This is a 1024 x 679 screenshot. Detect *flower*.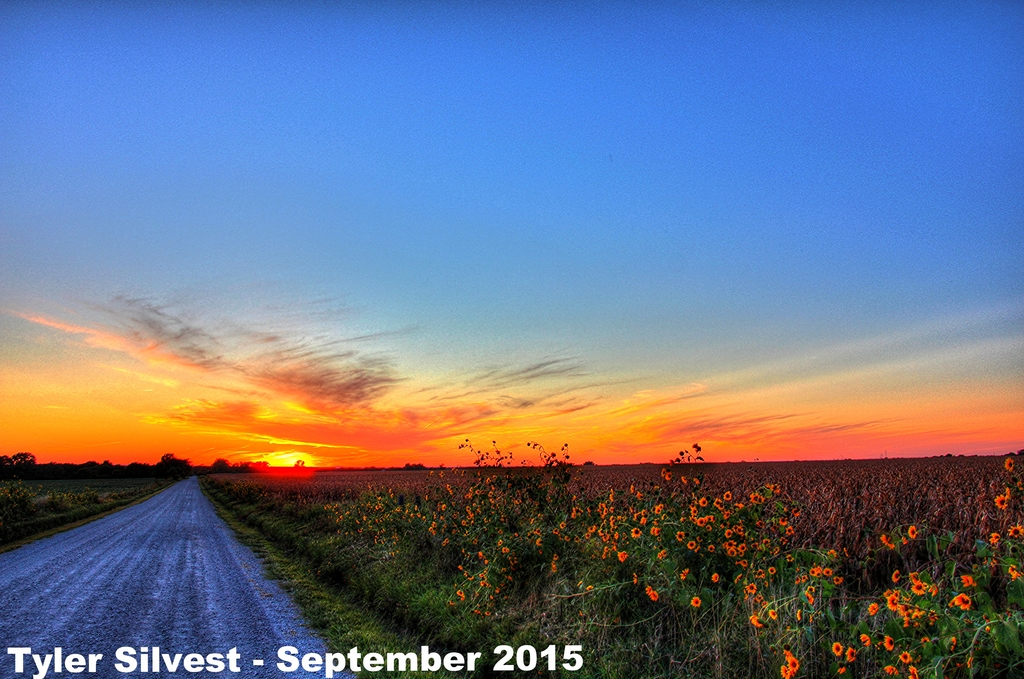
[642, 589, 662, 601].
